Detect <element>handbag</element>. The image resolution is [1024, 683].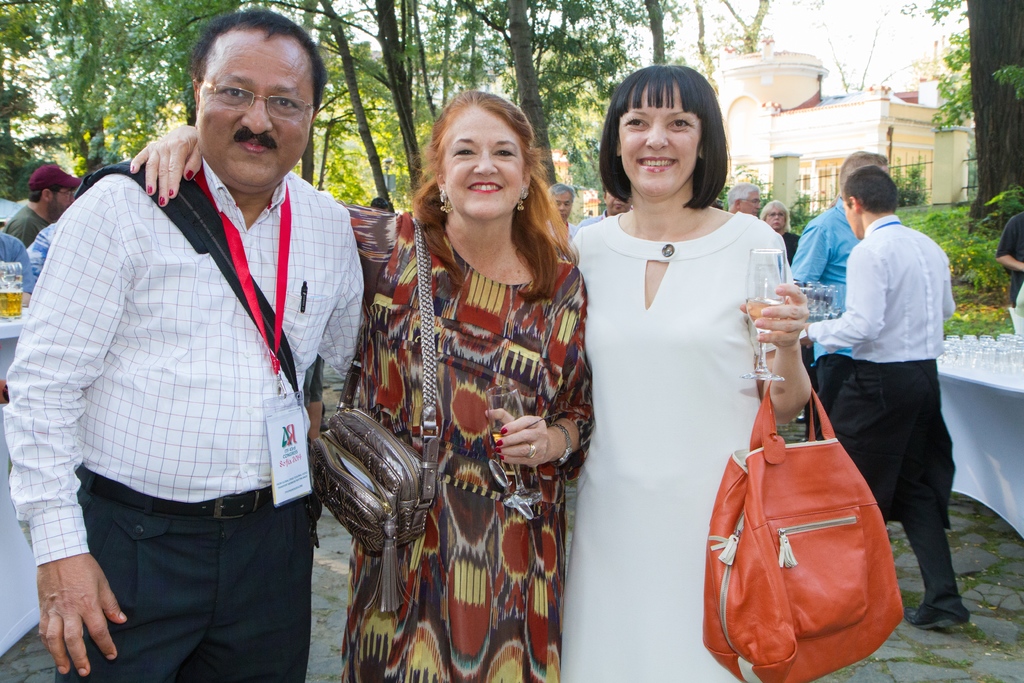
(311, 209, 442, 616).
